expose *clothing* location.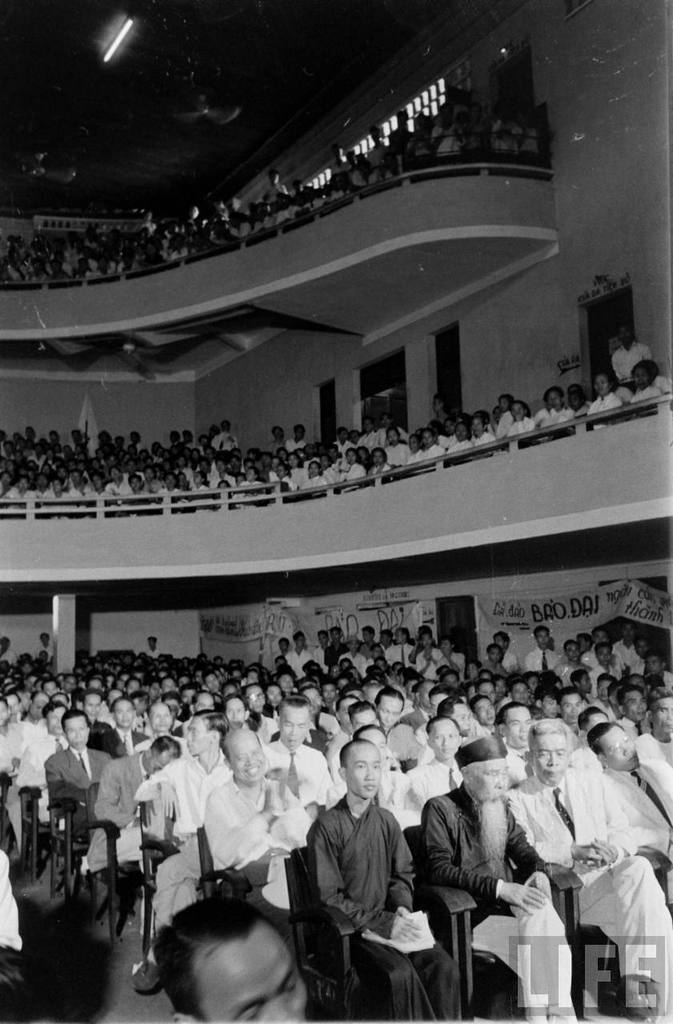
Exposed at bbox(283, 649, 306, 681).
